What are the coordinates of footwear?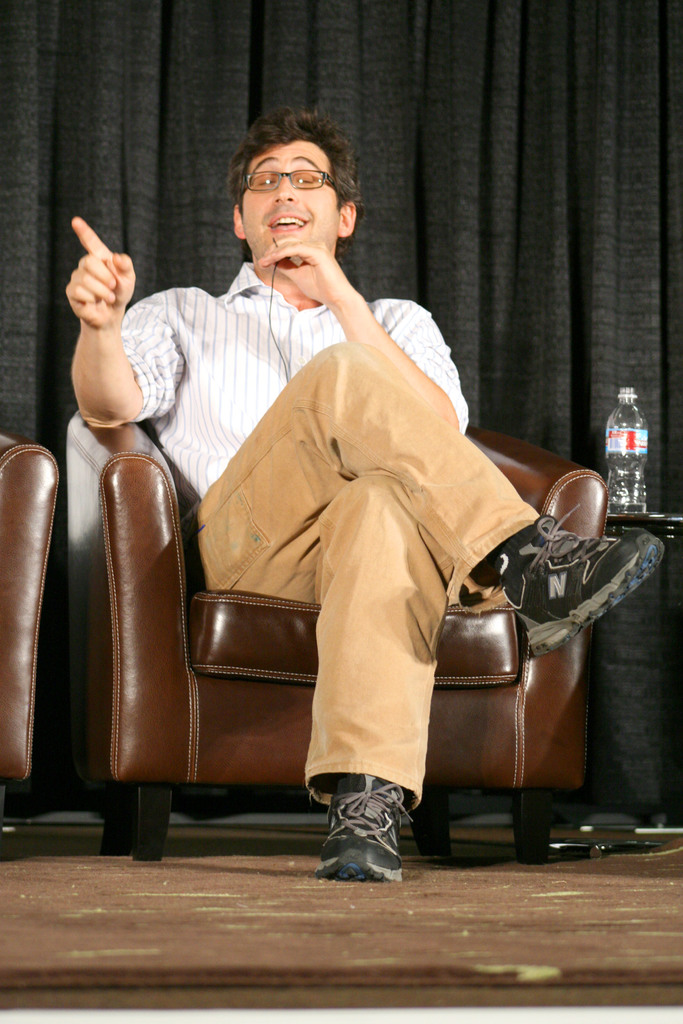
bbox(497, 497, 671, 657).
